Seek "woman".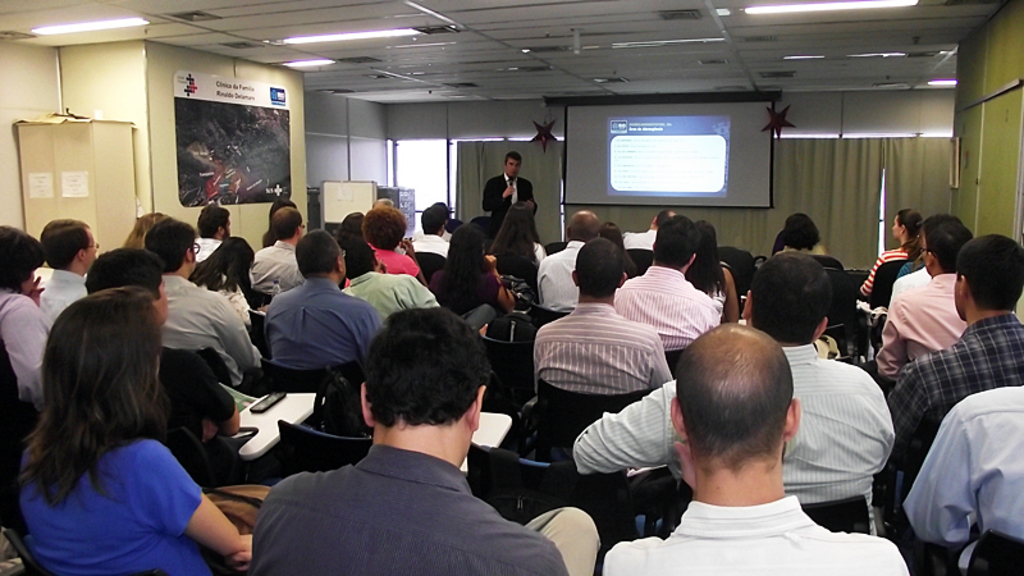
486,198,550,284.
